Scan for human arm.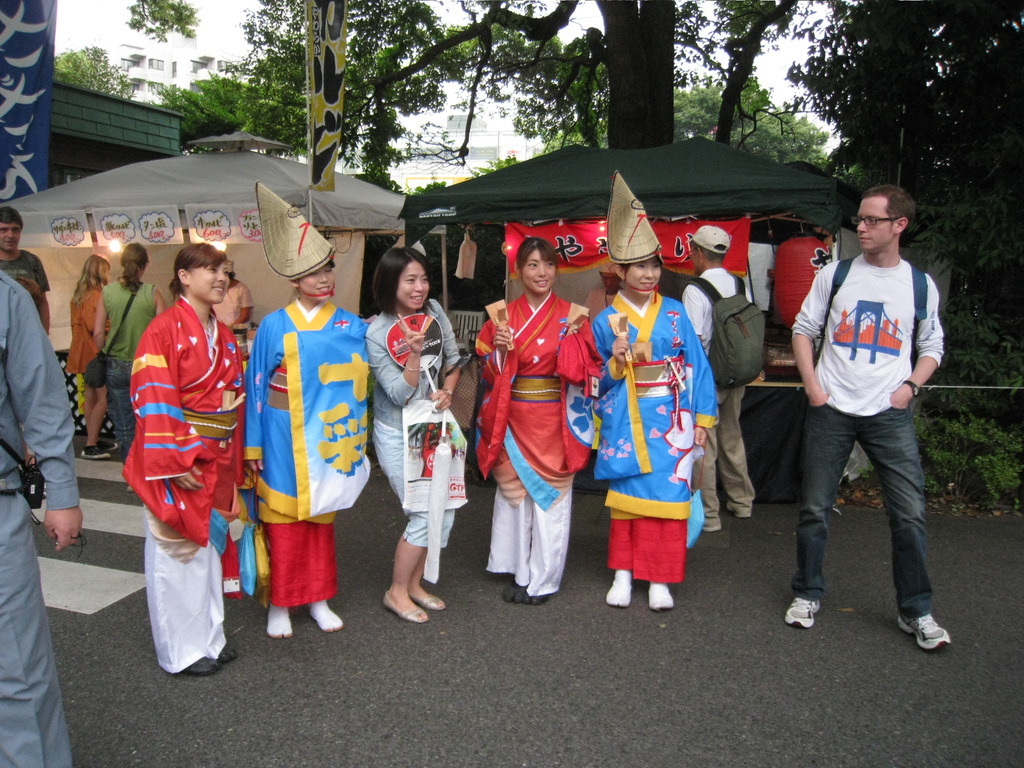
Scan result: l=228, t=282, r=251, b=328.
